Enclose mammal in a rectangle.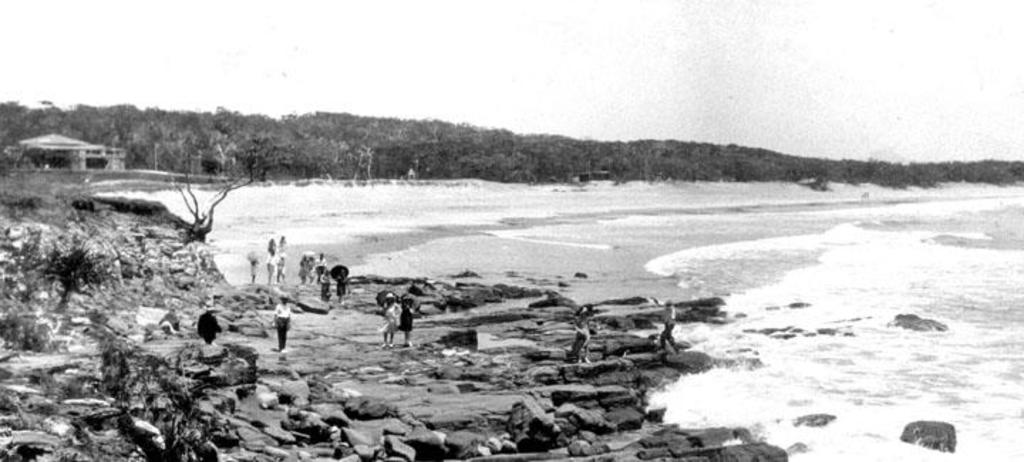
<bbox>657, 300, 683, 353</bbox>.
